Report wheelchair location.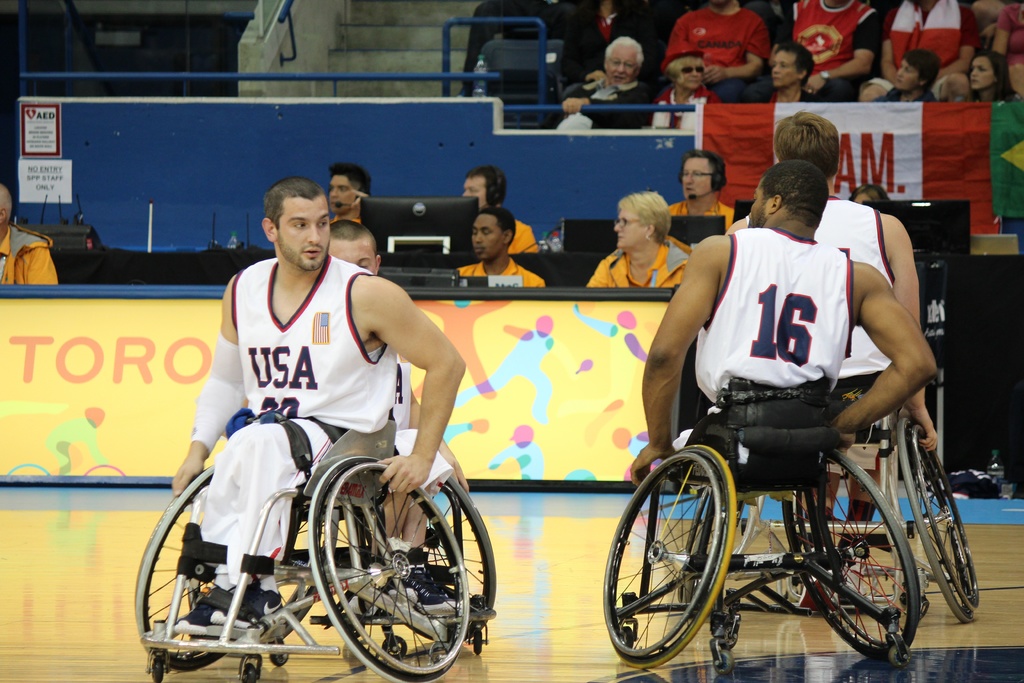
Report: 608:381:936:671.
